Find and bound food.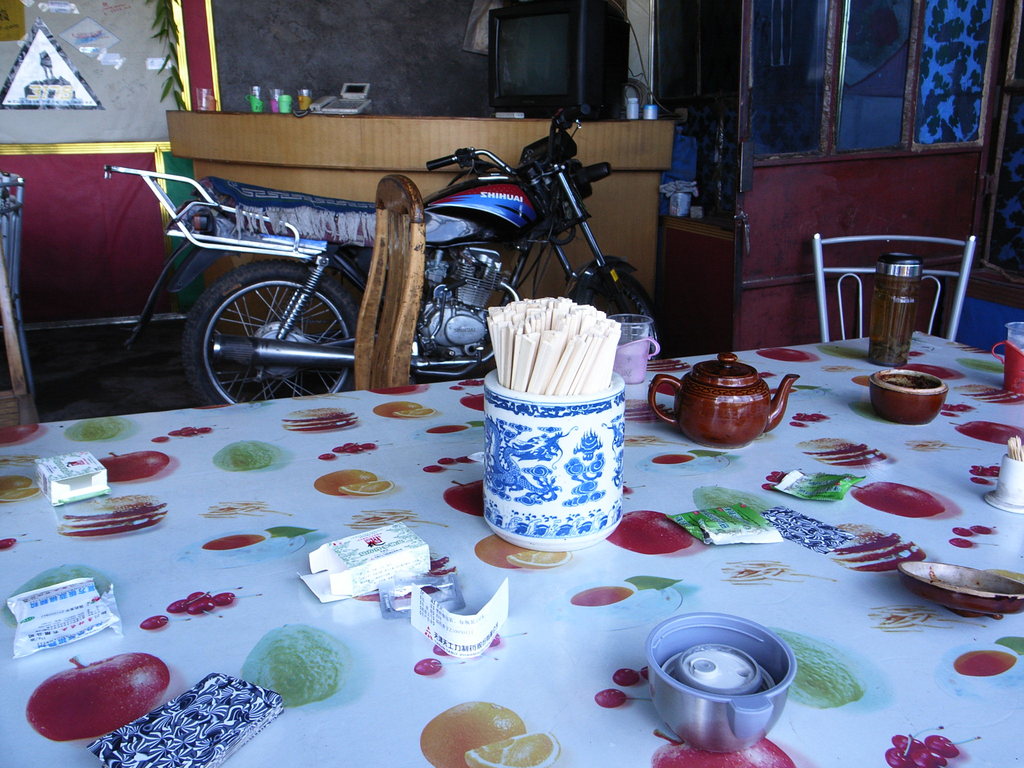
Bound: (x1=1, y1=539, x2=15, y2=550).
